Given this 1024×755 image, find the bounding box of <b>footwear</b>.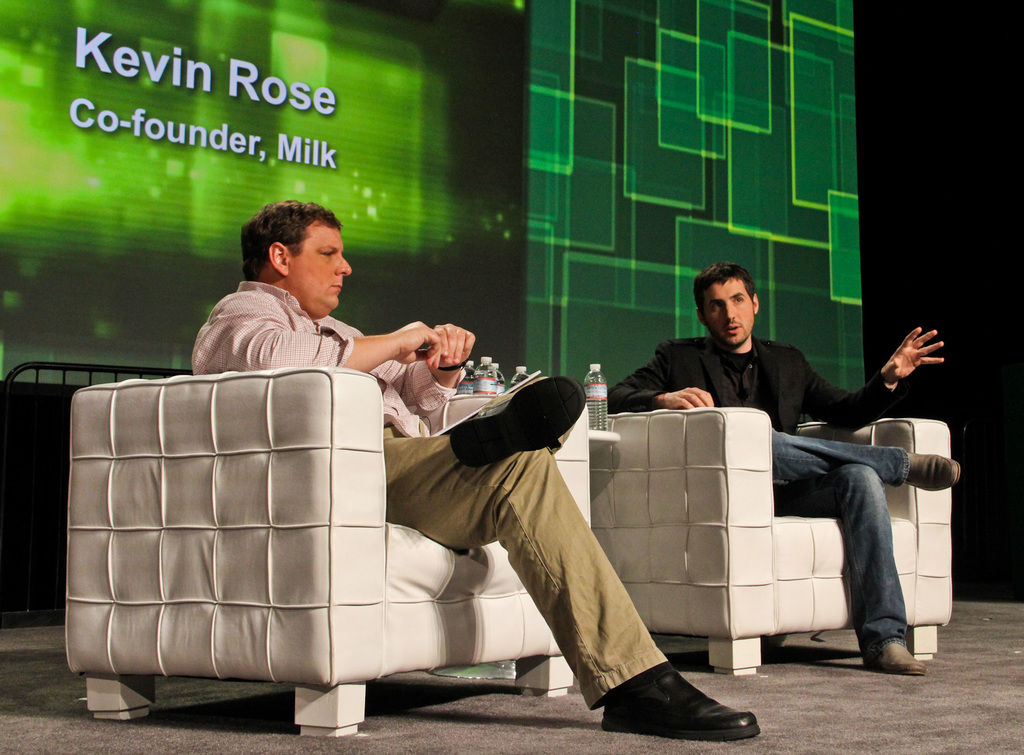
box=[602, 670, 760, 742].
